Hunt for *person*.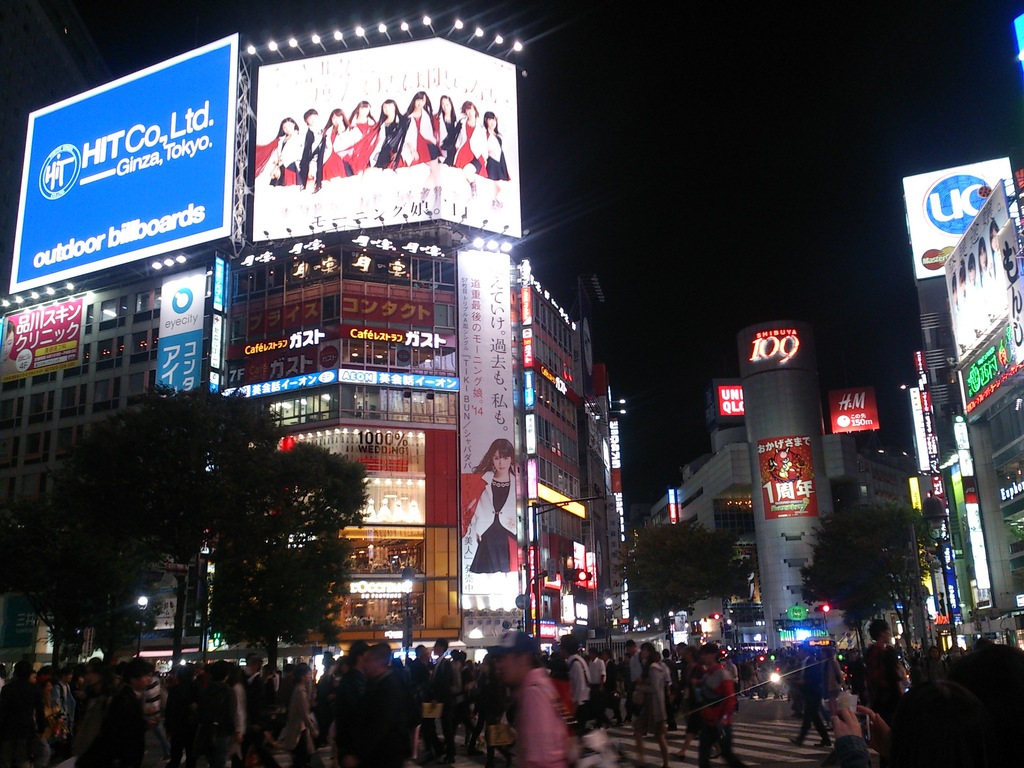
Hunted down at box=[591, 650, 609, 707].
